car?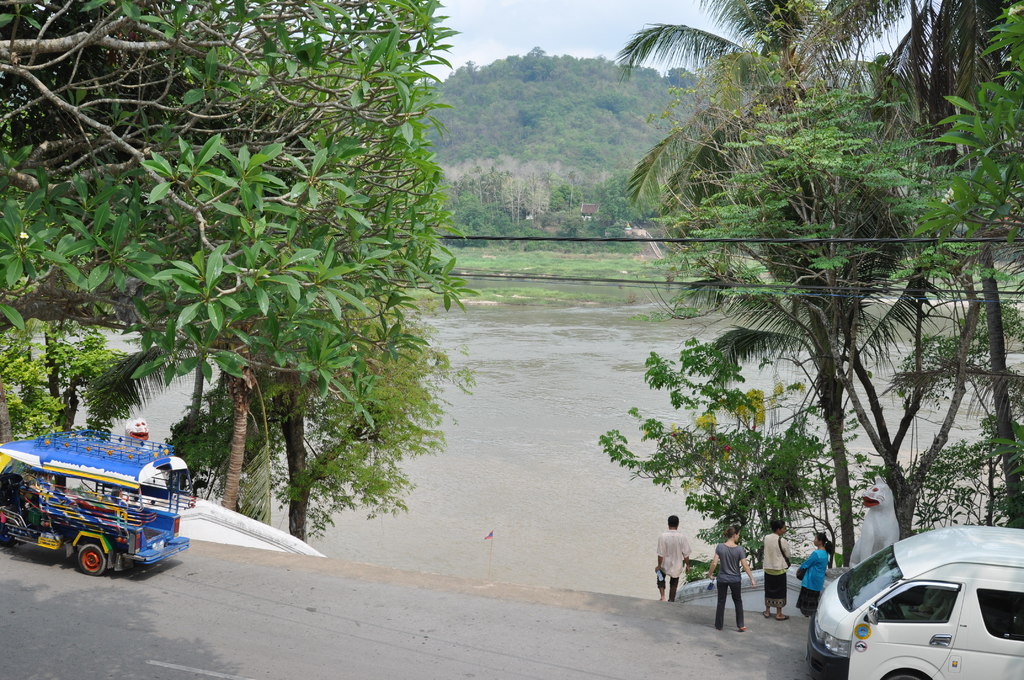
locate(800, 520, 1023, 679)
